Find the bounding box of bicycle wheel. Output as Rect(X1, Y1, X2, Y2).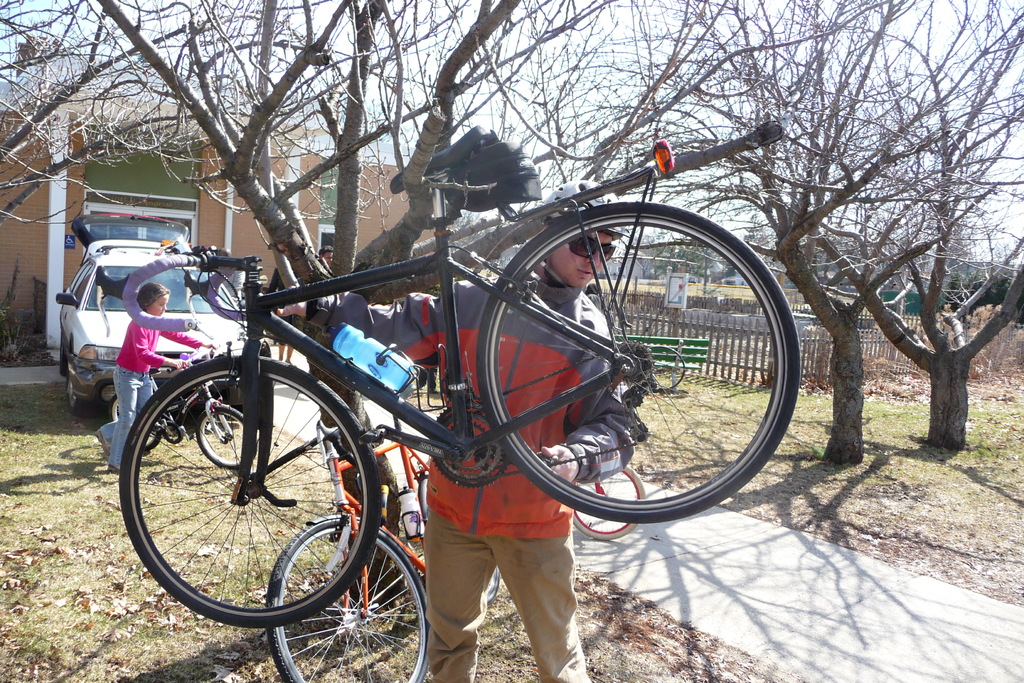
Rect(469, 208, 799, 518).
